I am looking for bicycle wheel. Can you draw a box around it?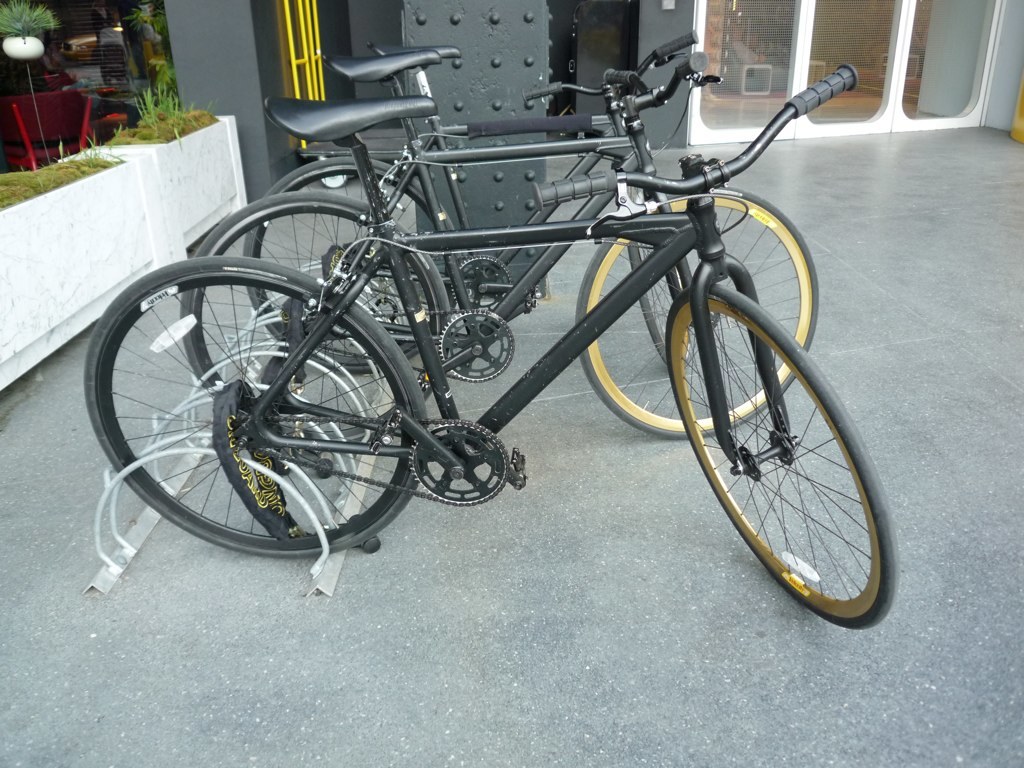
Sure, the bounding box is <region>173, 189, 440, 457</region>.
